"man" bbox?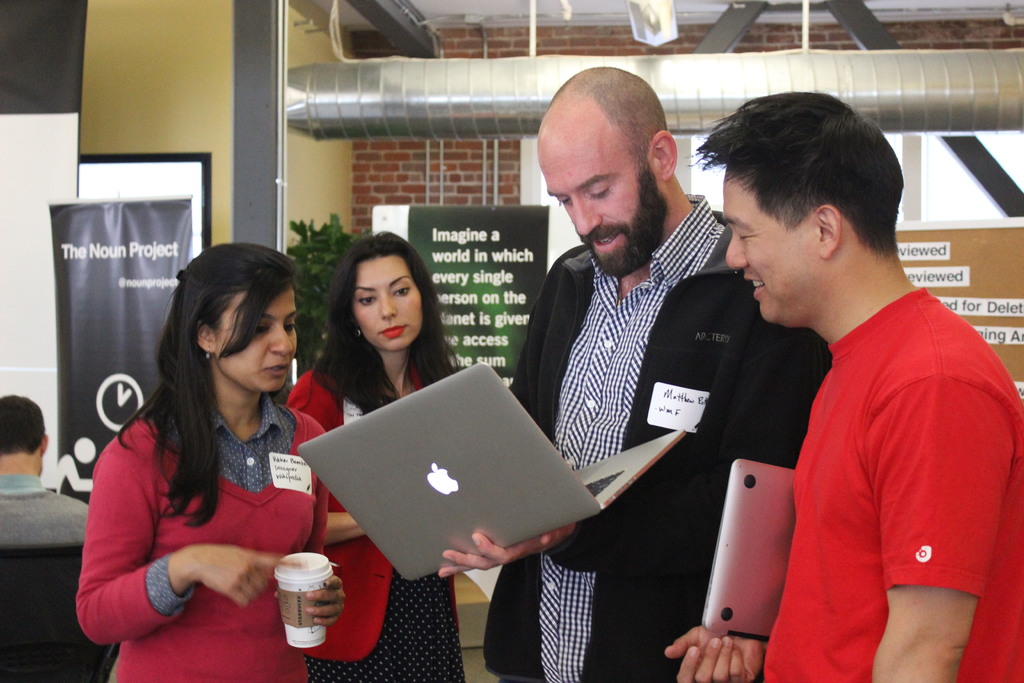
0:394:90:543
